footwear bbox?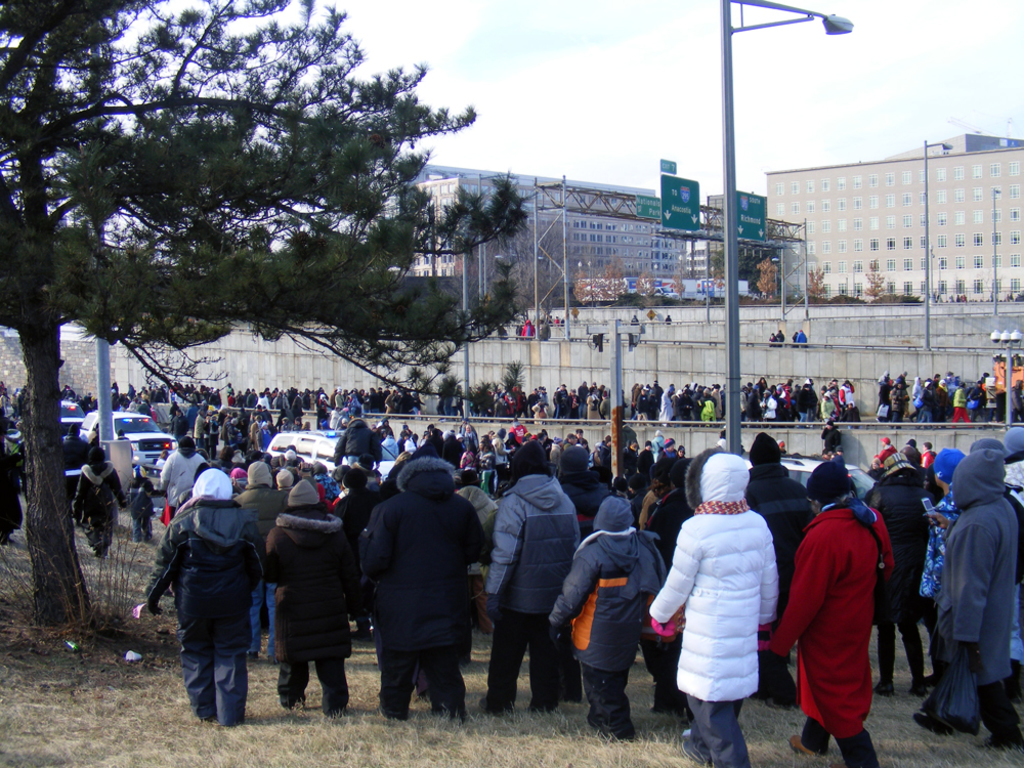
region(983, 731, 1023, 752)
